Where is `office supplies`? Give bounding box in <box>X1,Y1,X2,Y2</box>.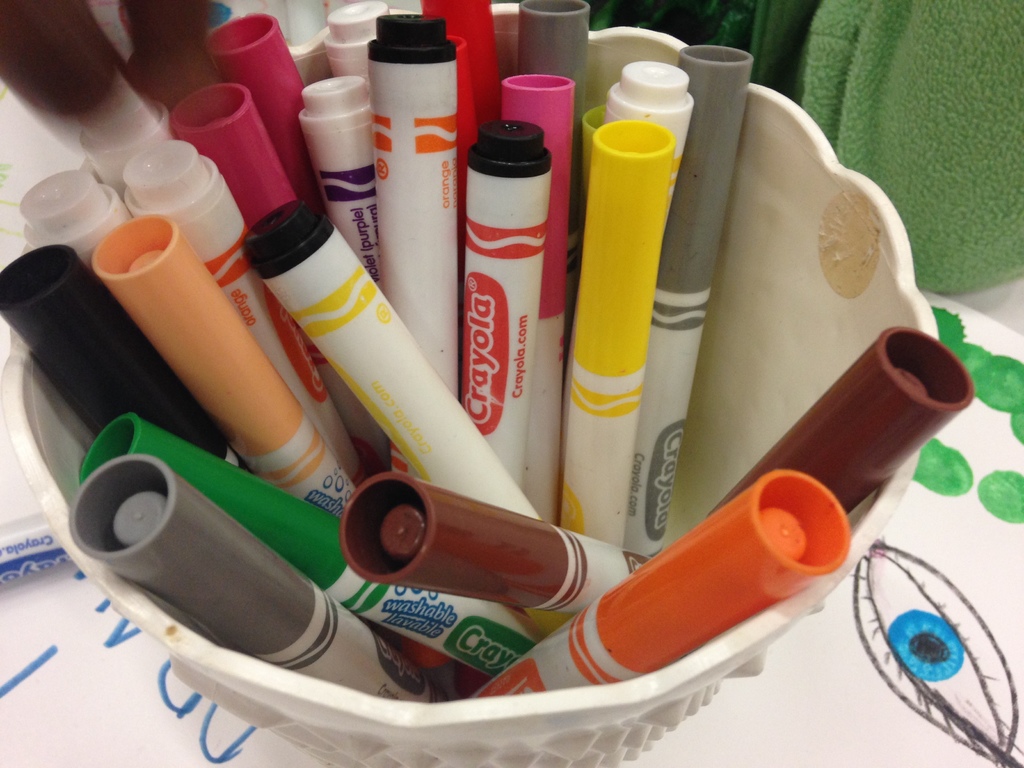
<box>172,84,301,216</box>.
